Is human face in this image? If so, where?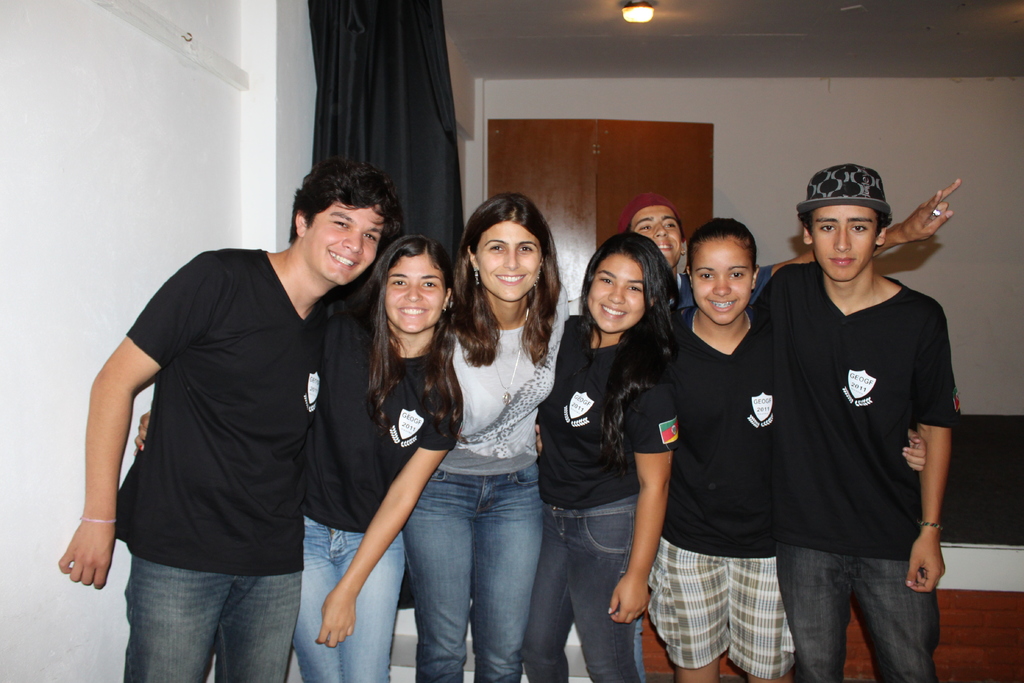
Yes, at (308, 198, 380, 284).
